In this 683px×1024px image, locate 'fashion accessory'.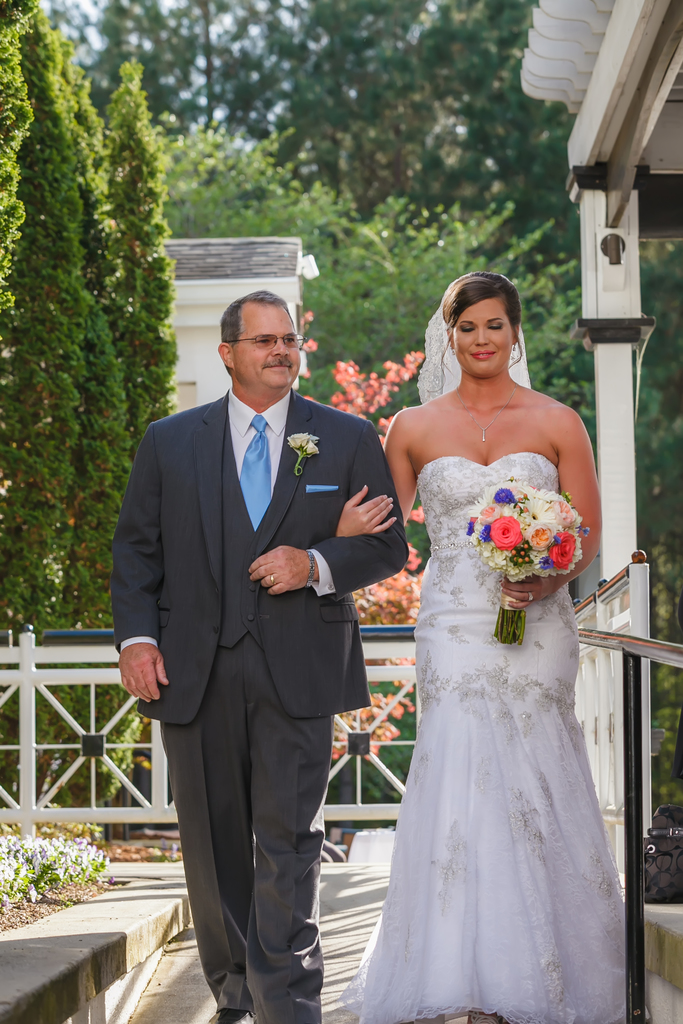
Bounding box: {"x1": 304, "y1": 550, "x2": 315, "y2": 588}.
